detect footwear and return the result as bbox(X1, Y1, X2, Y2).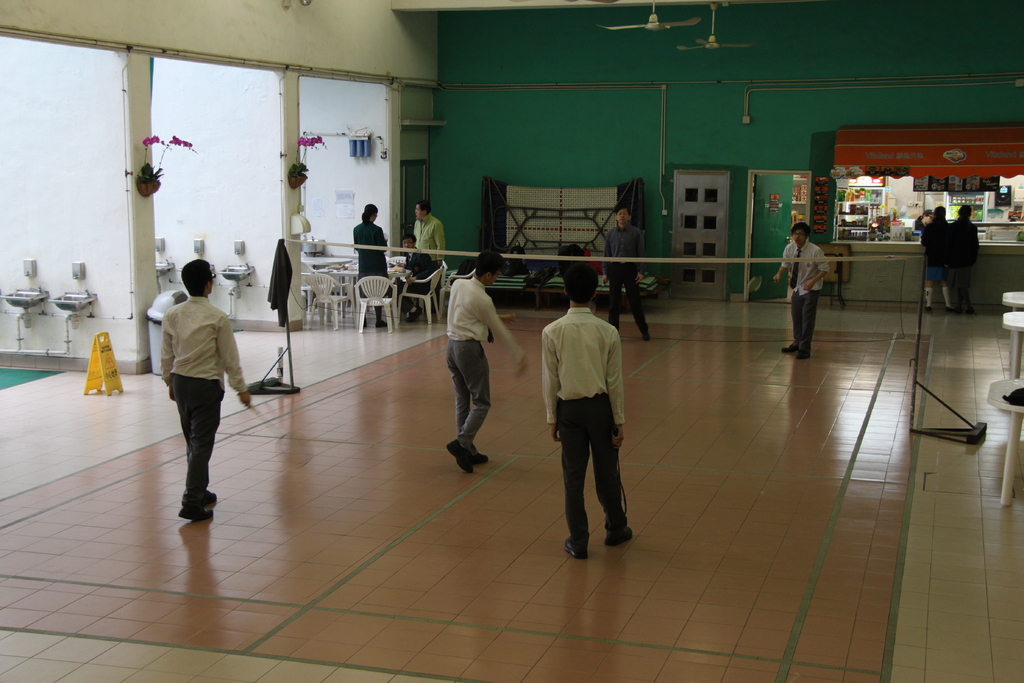
bbox(604, 527, 634, 552).
